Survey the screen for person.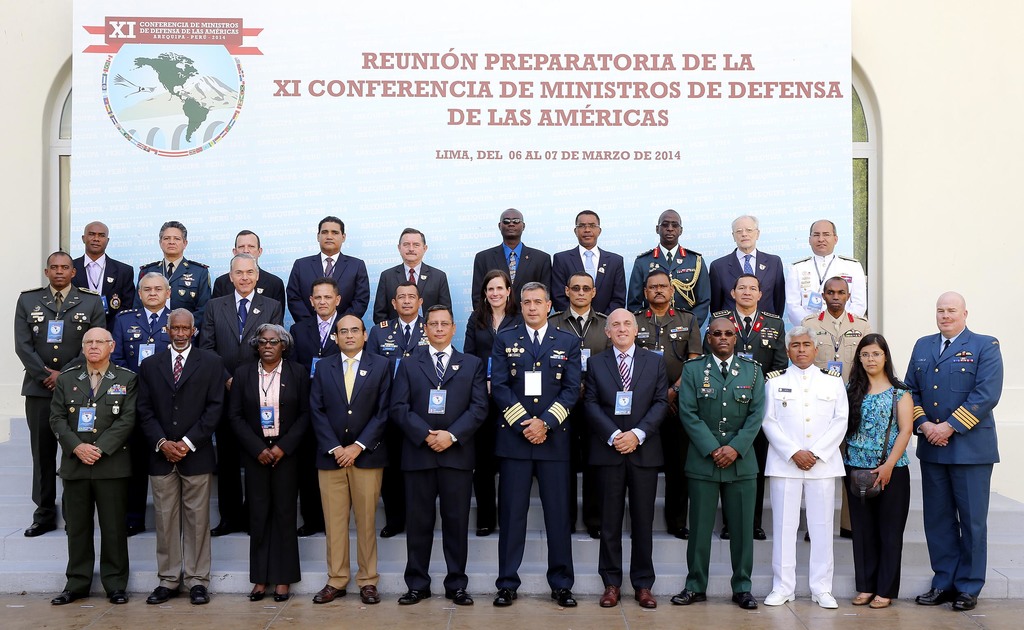
Survey found: <box>676,314,767,609</box>.
